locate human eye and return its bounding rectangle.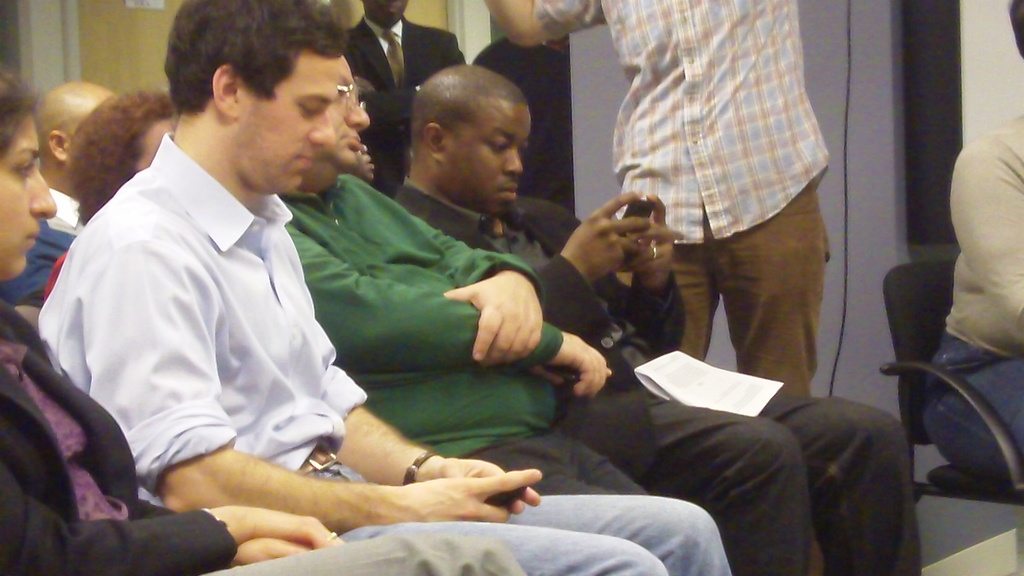
BBox(14, 157, 31, 180).
